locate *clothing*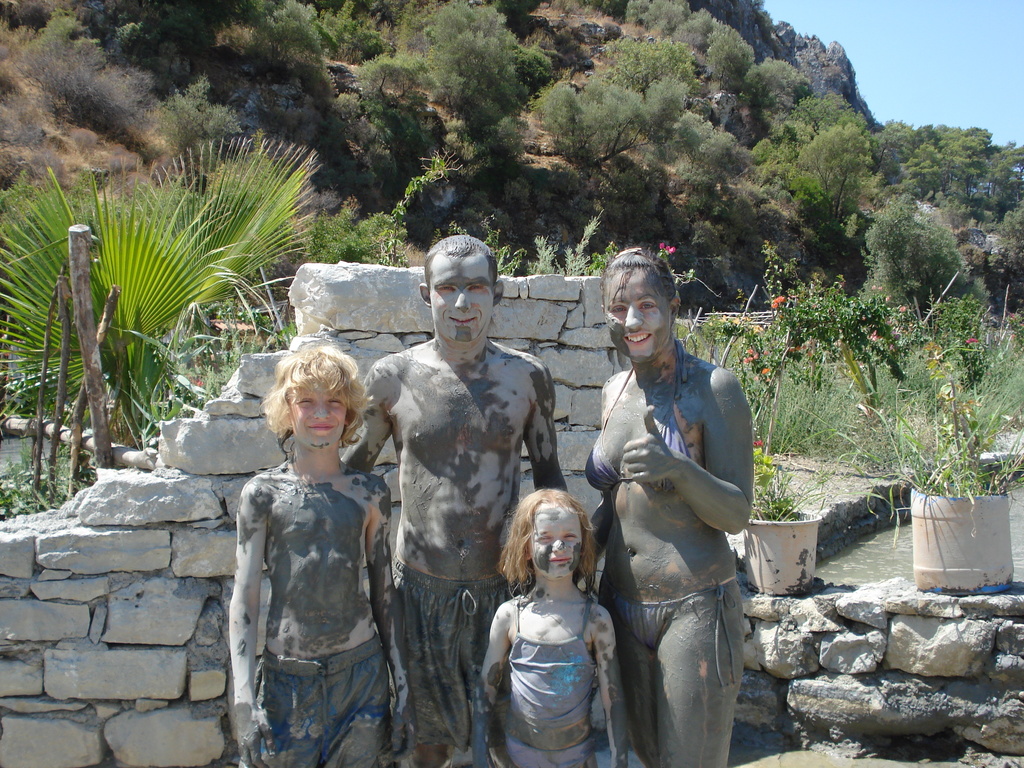
[584,342,690,495]
